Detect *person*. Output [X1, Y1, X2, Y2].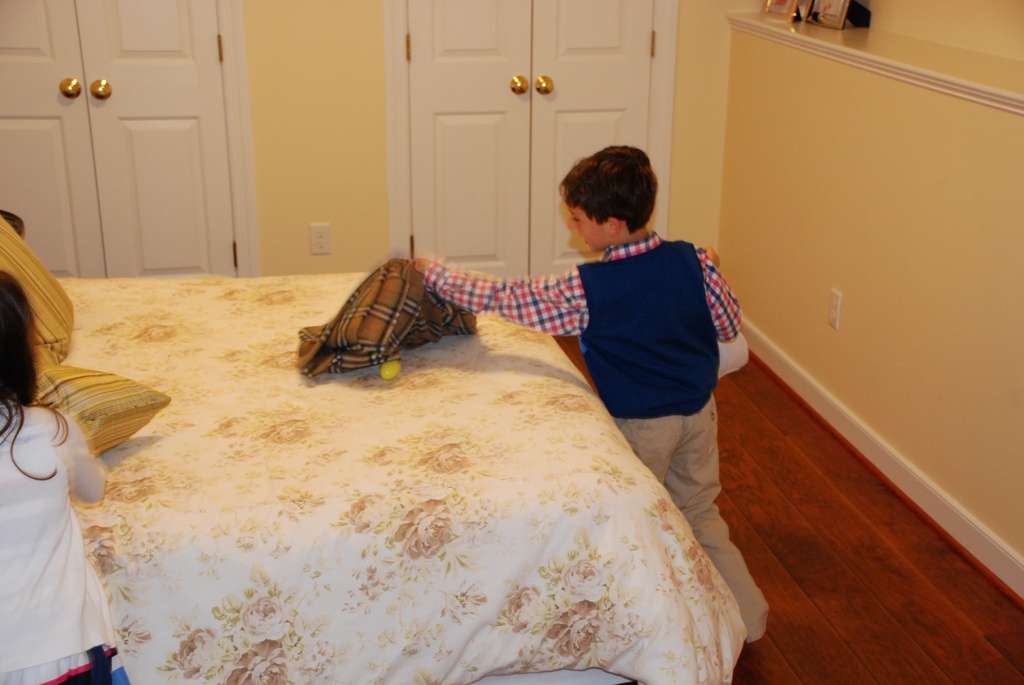
[414, 147, 772, 644].
